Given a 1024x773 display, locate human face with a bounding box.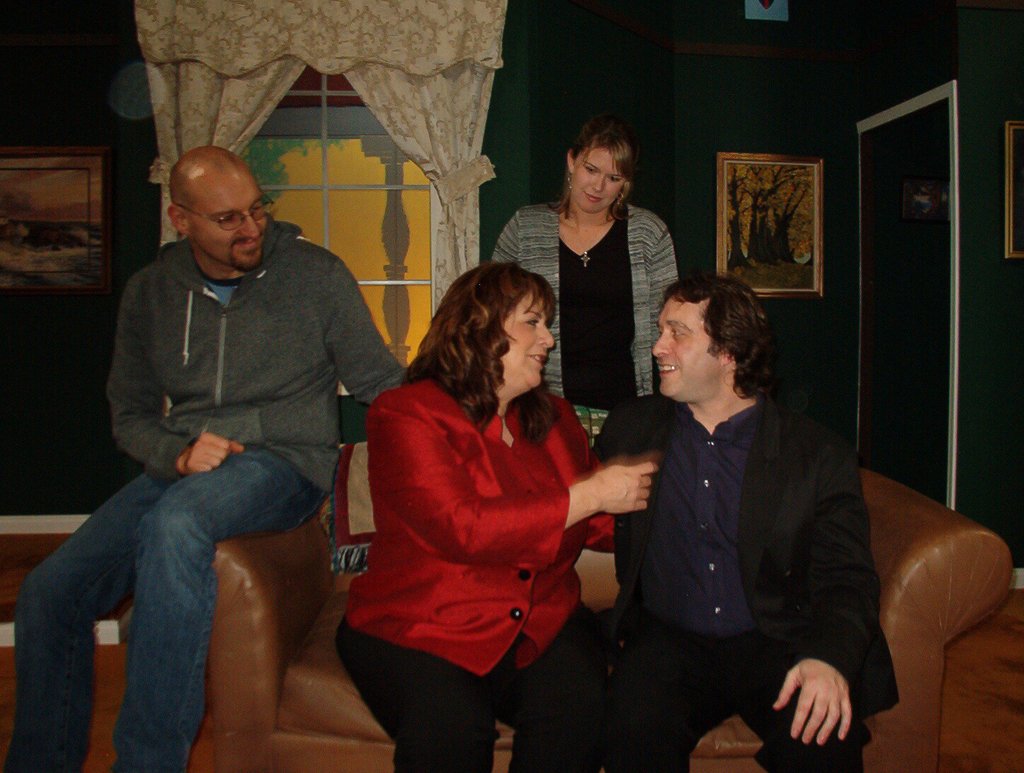
Located: (x1=650, y1=297, x2=727, y2=407).
